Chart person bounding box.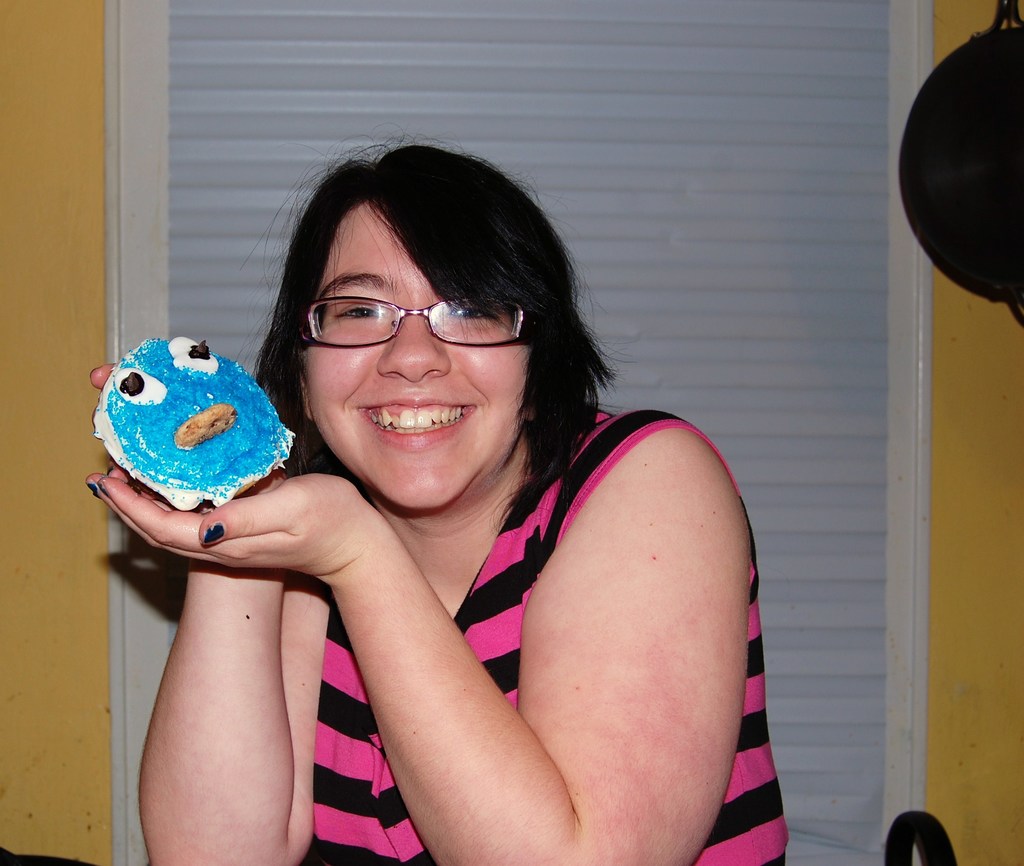
Charted: [76,142,794,865].
